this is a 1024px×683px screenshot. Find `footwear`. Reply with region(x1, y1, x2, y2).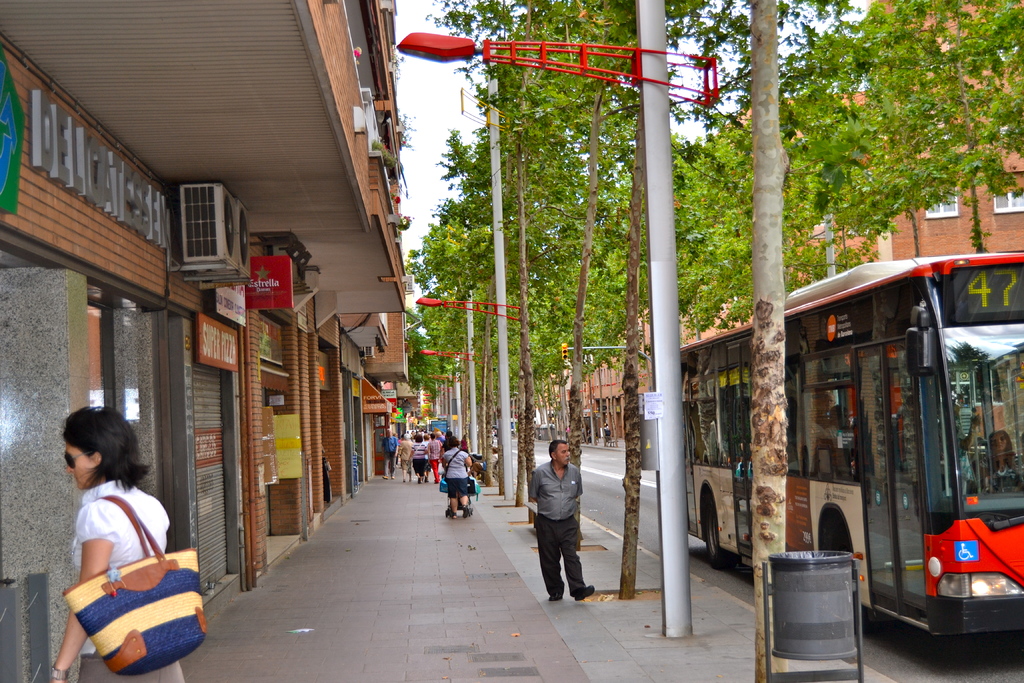
region(383, 475, 387, 479).
